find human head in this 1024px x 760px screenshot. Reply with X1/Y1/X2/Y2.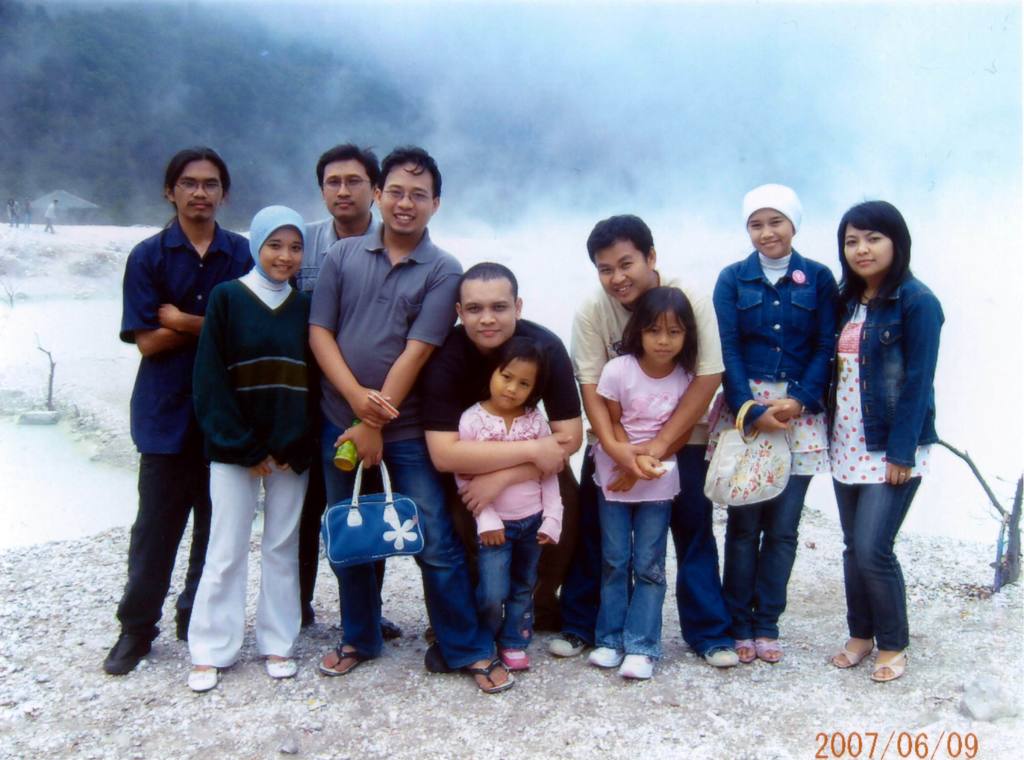
742/184/804/258.
